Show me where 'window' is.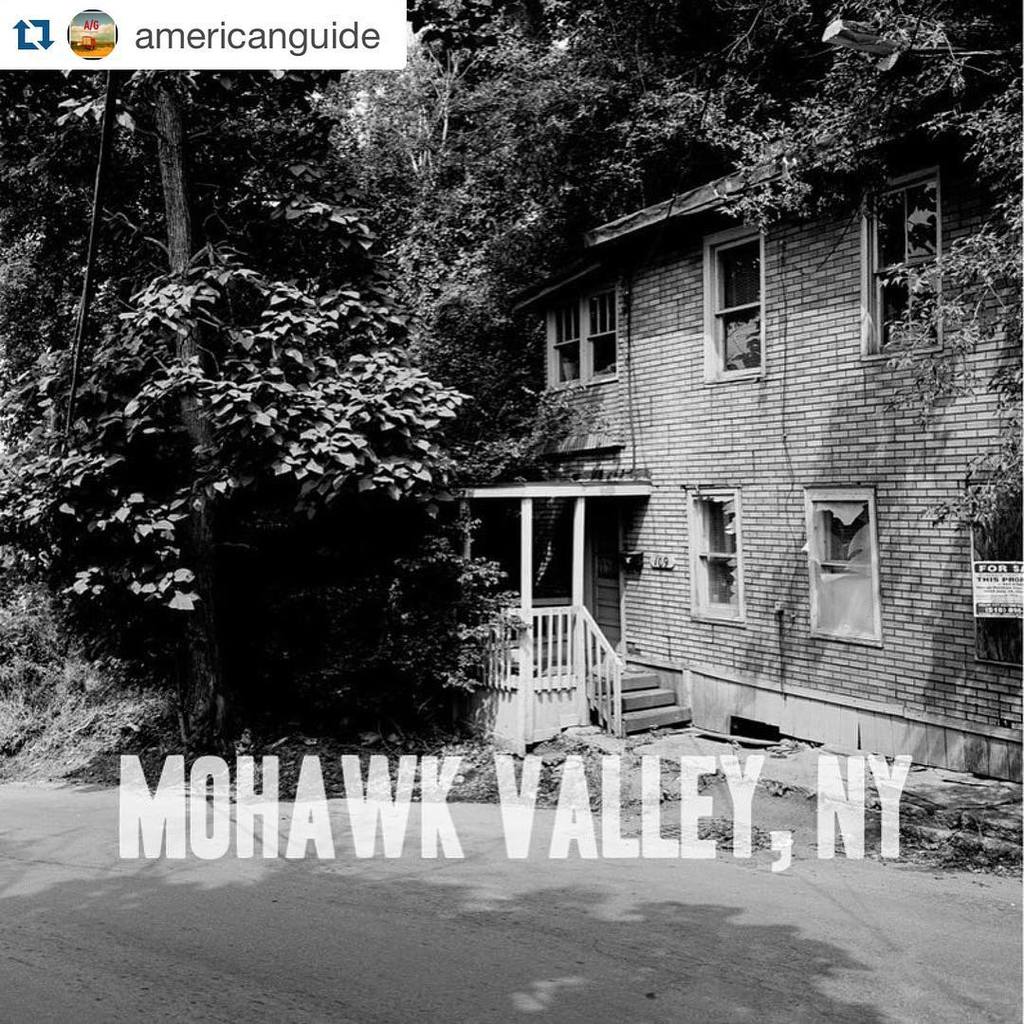
'window' is at [824,473,903,669].
